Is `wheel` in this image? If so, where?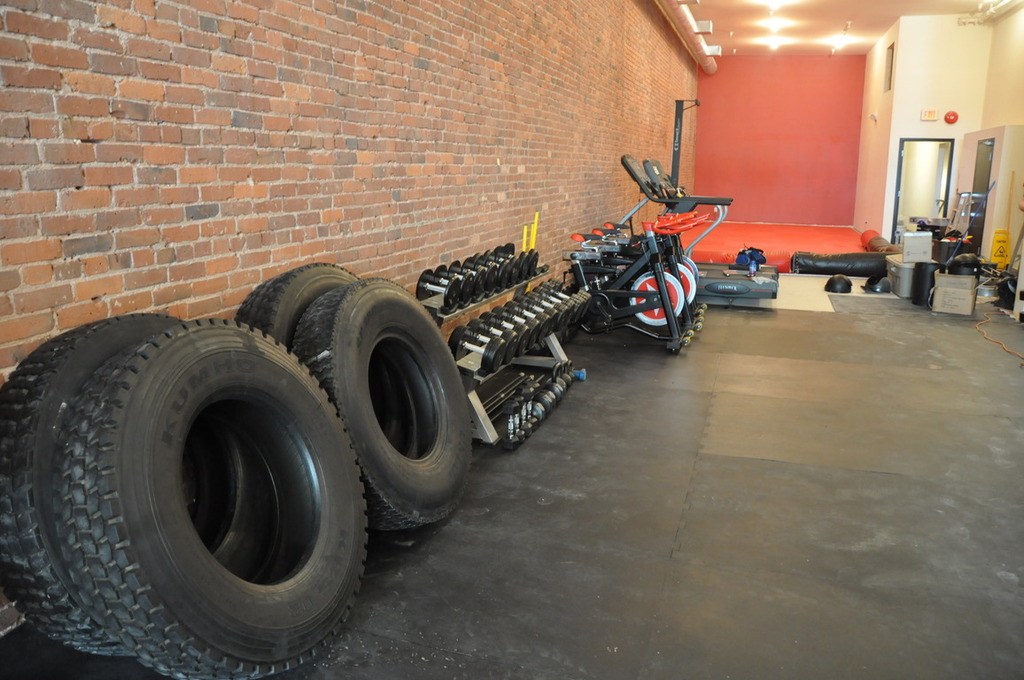
Yes, at {"left": 625, "top": 268, "right": 684, "bottom": 324}.
